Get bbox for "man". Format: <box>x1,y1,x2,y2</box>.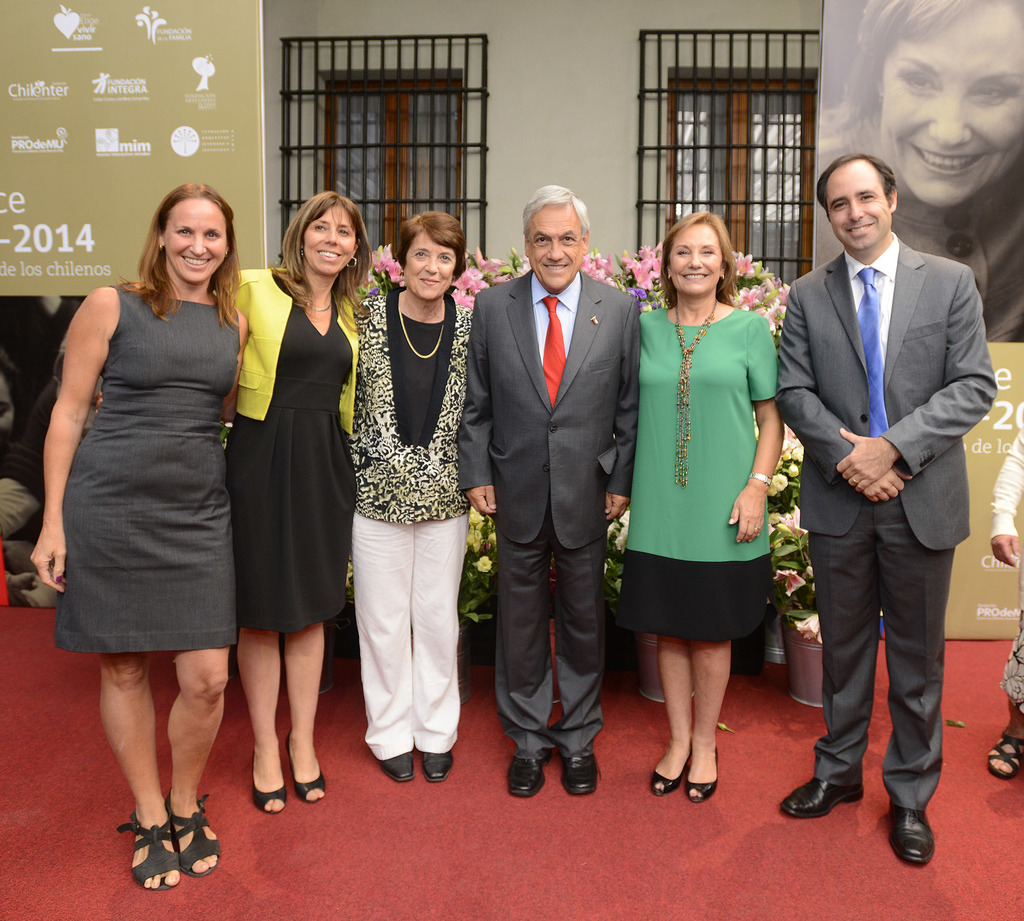
<box>770,122,984,857</box>.
